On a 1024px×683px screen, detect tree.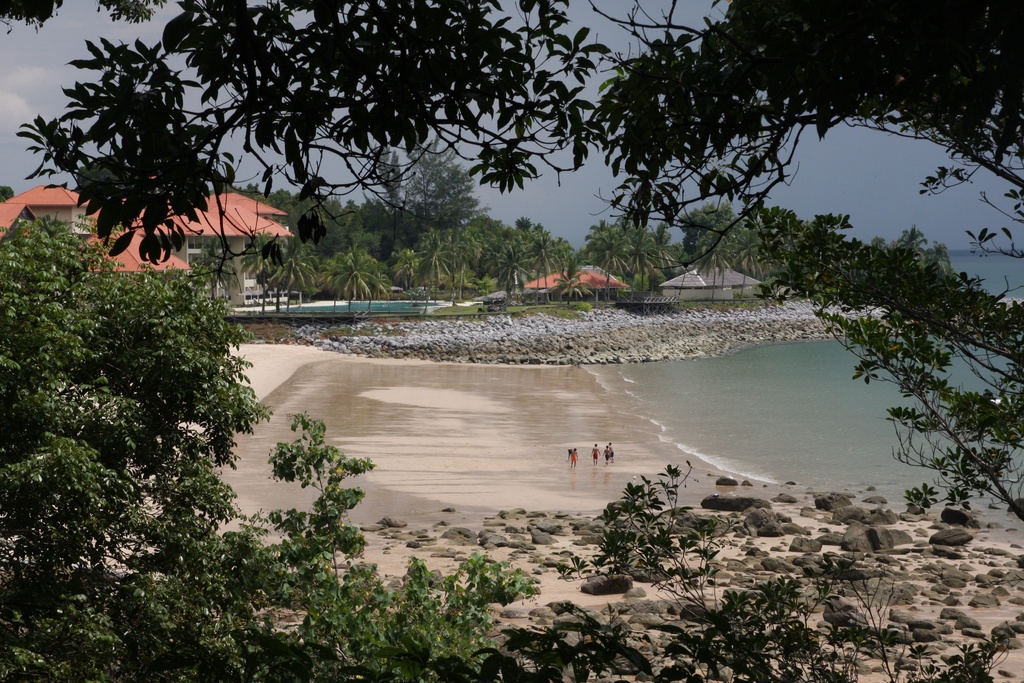
select_region(549, 221, 575, 263).
